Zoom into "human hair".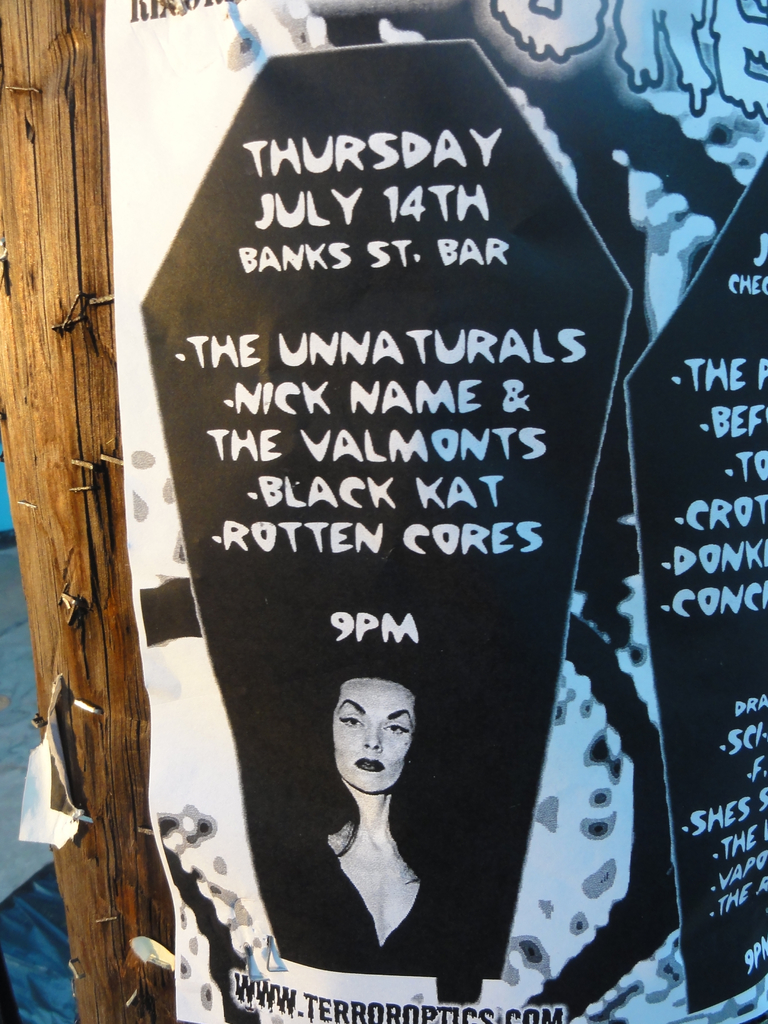
Zoom target: [left=314, top=666, right=424, bottom=885].
